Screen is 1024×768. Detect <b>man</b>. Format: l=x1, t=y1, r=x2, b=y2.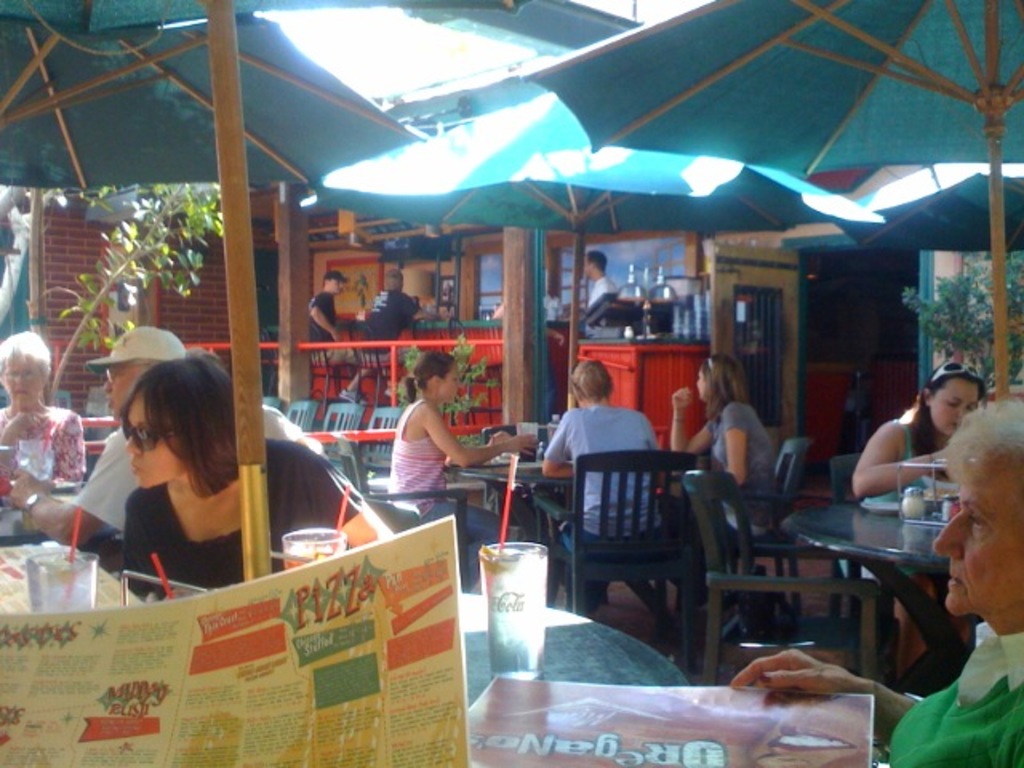
l=309, t=270, r=347, b=344.
